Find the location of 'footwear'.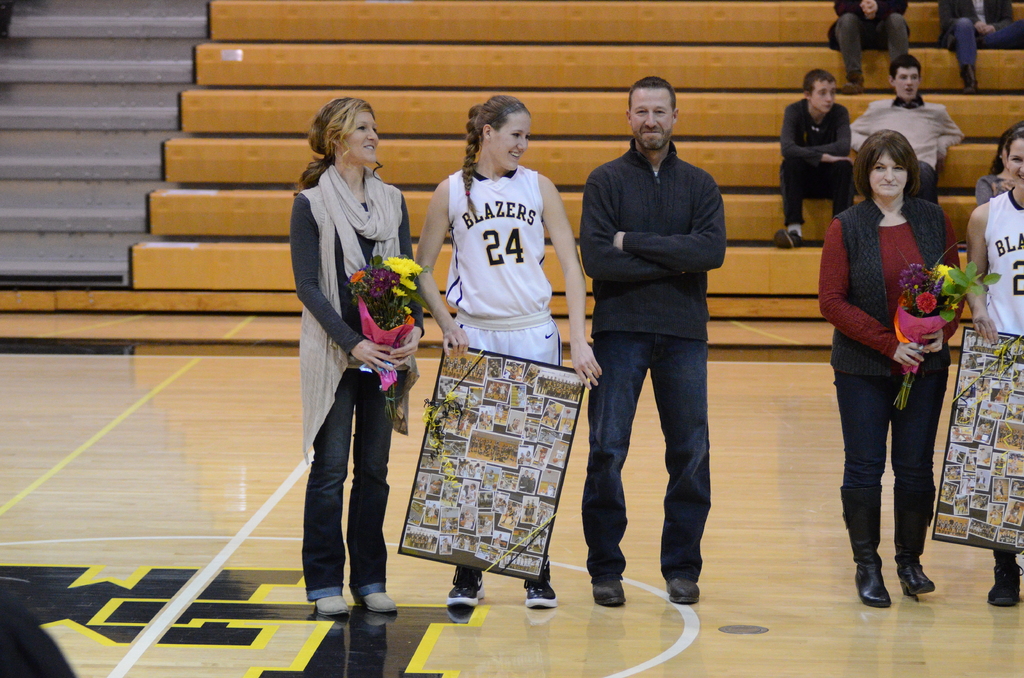
Location: bbox(445, 567, 484, 607).
